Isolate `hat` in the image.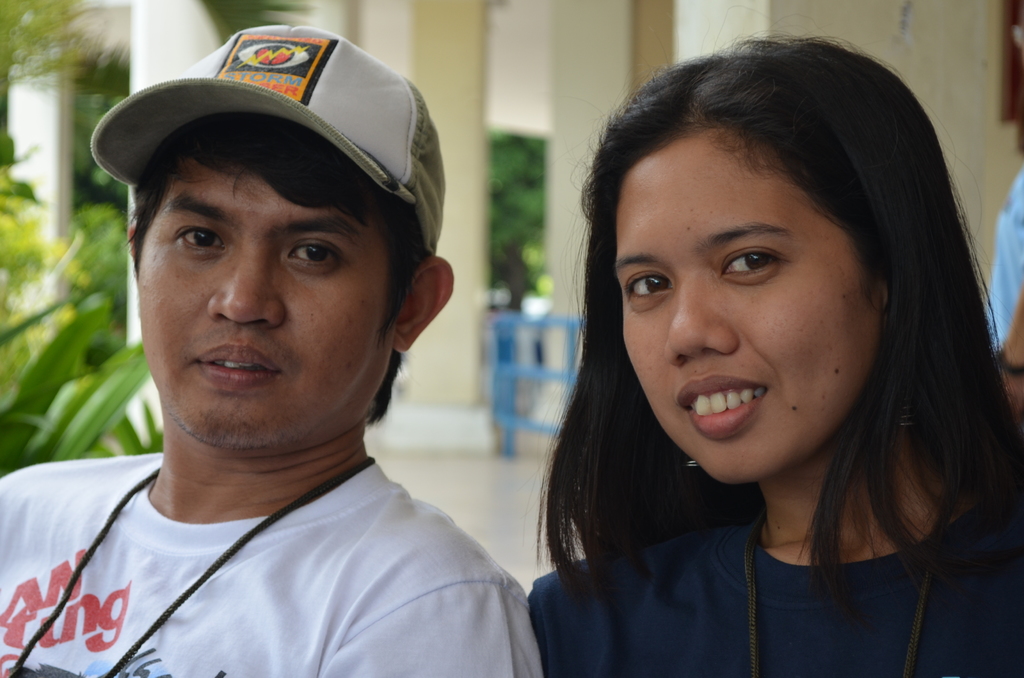
Isolated region: (90,22,447,252).
